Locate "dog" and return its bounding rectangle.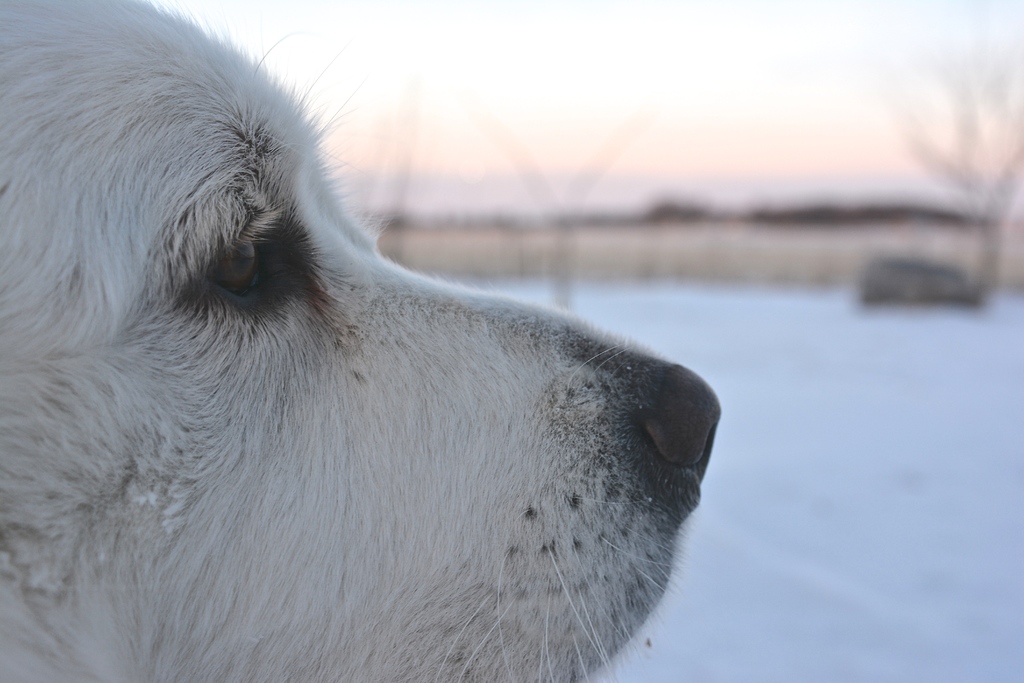
box=[0, 0, 726, 682].
